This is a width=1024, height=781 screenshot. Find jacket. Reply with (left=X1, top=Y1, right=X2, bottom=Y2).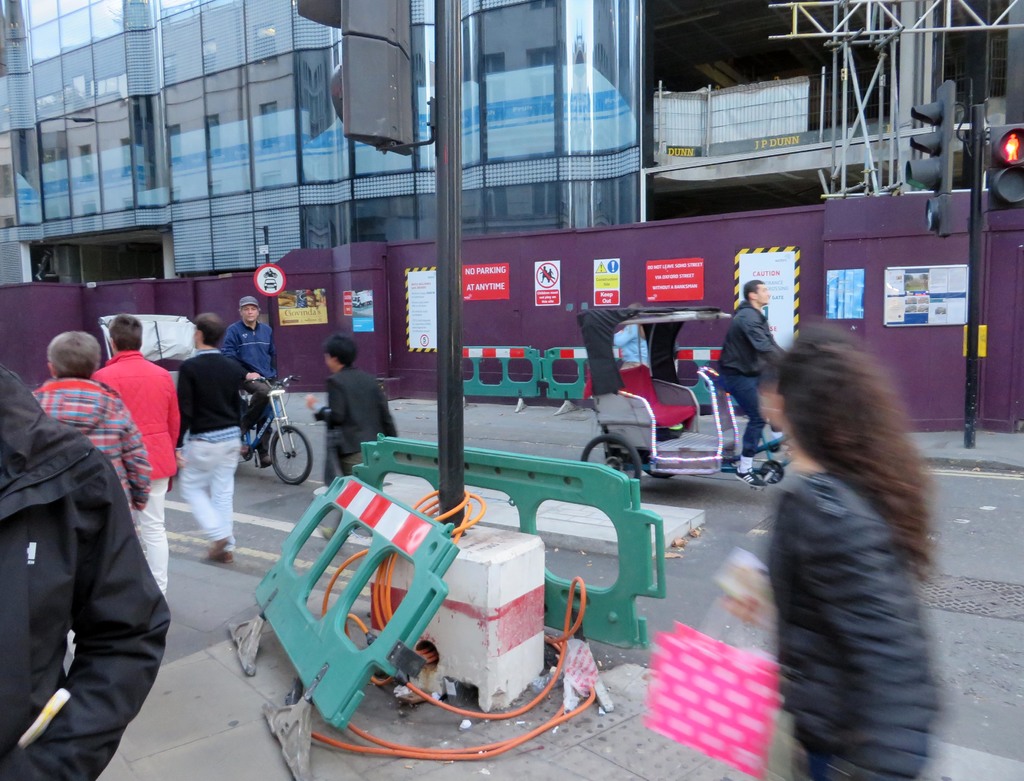
(left=225, top=320, right=285, bottom=381).
